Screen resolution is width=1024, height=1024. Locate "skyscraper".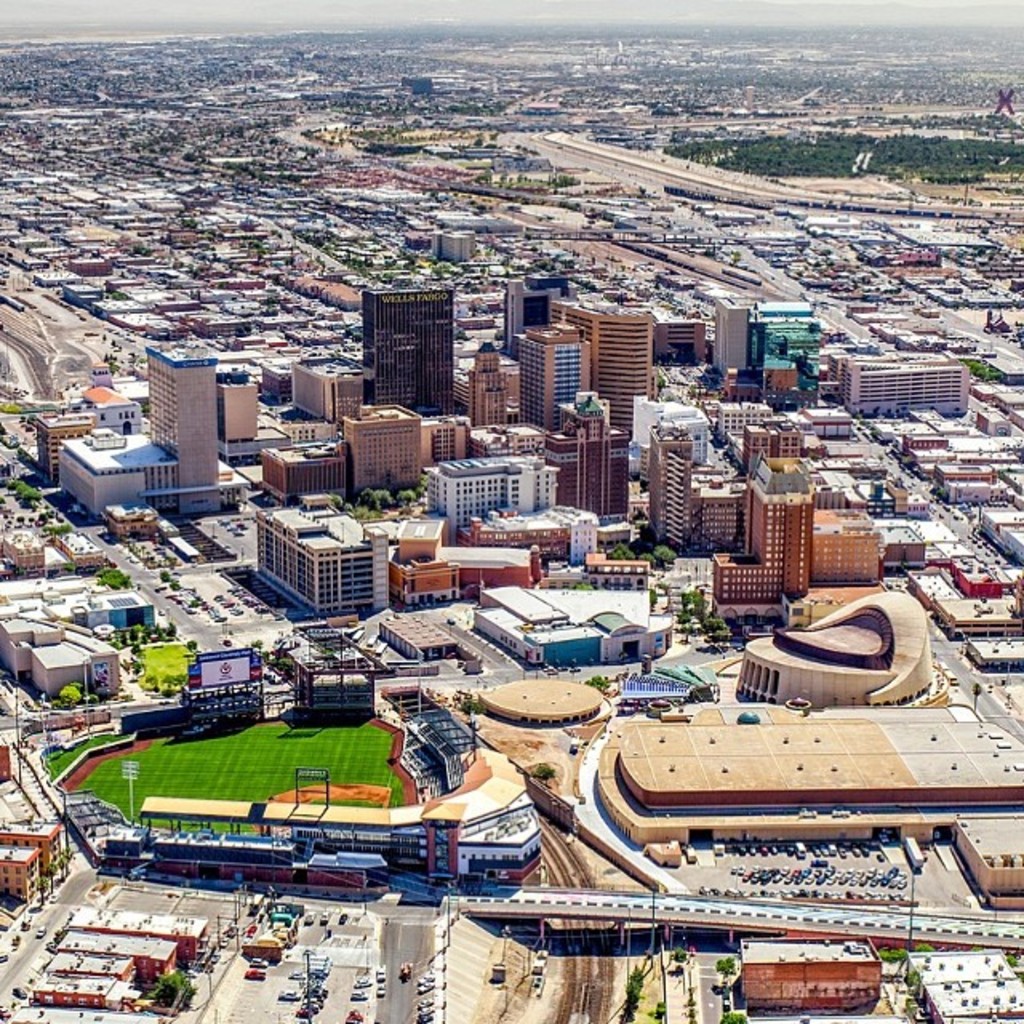
{"left": 522, "top": 322, "right": 584, "bottom": 419}.
